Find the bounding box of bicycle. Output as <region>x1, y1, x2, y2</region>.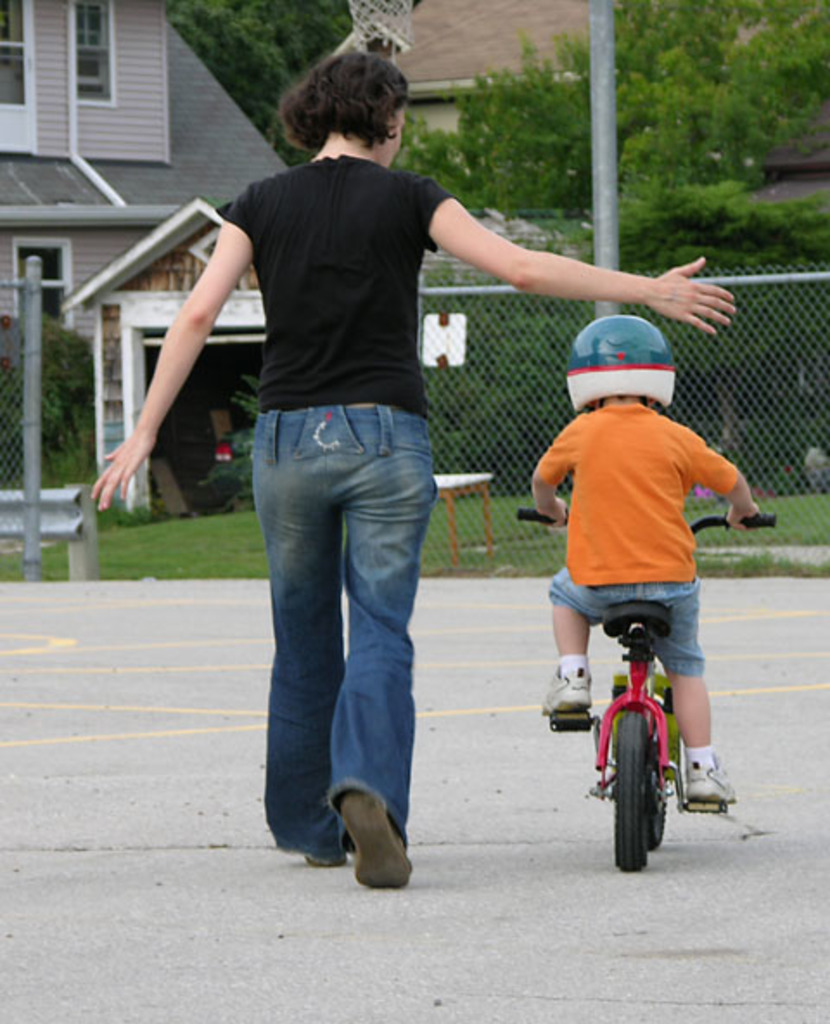
<region>510, 505, 778, 870</region>.
